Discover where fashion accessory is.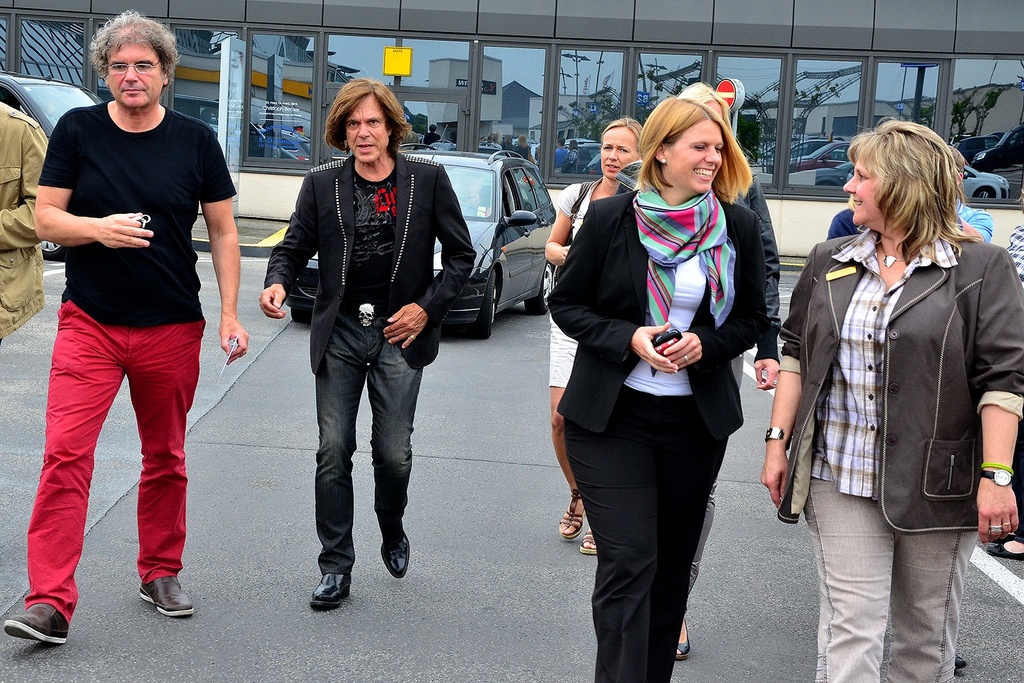
Discovered at region(380, 529, 410, 579).
